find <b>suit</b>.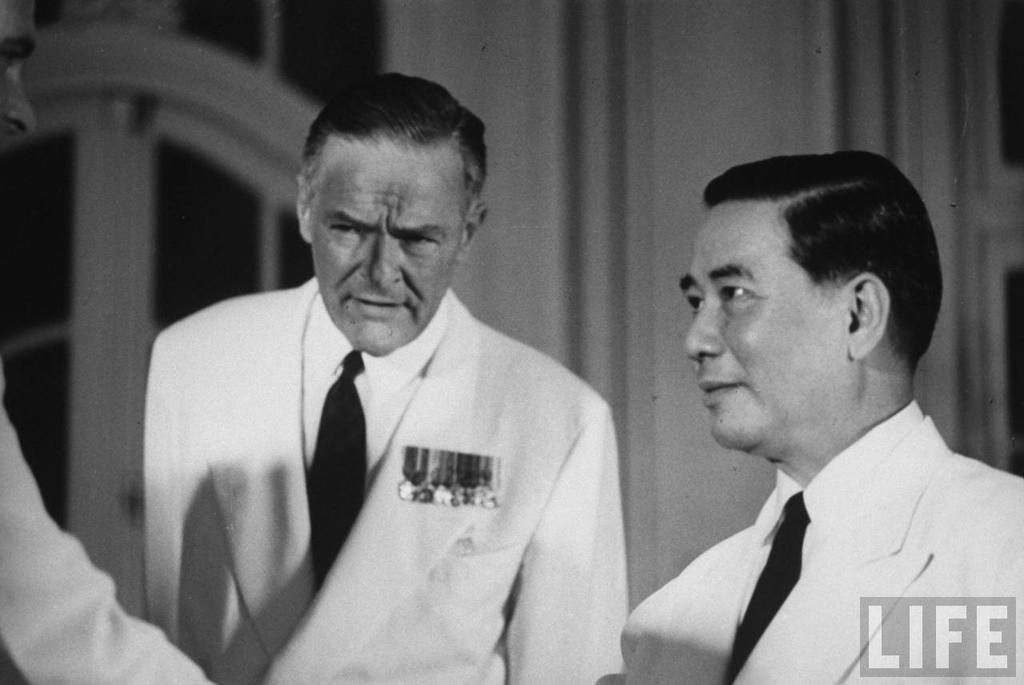
[x1=143, y1=279, x2=633, y2=684].
